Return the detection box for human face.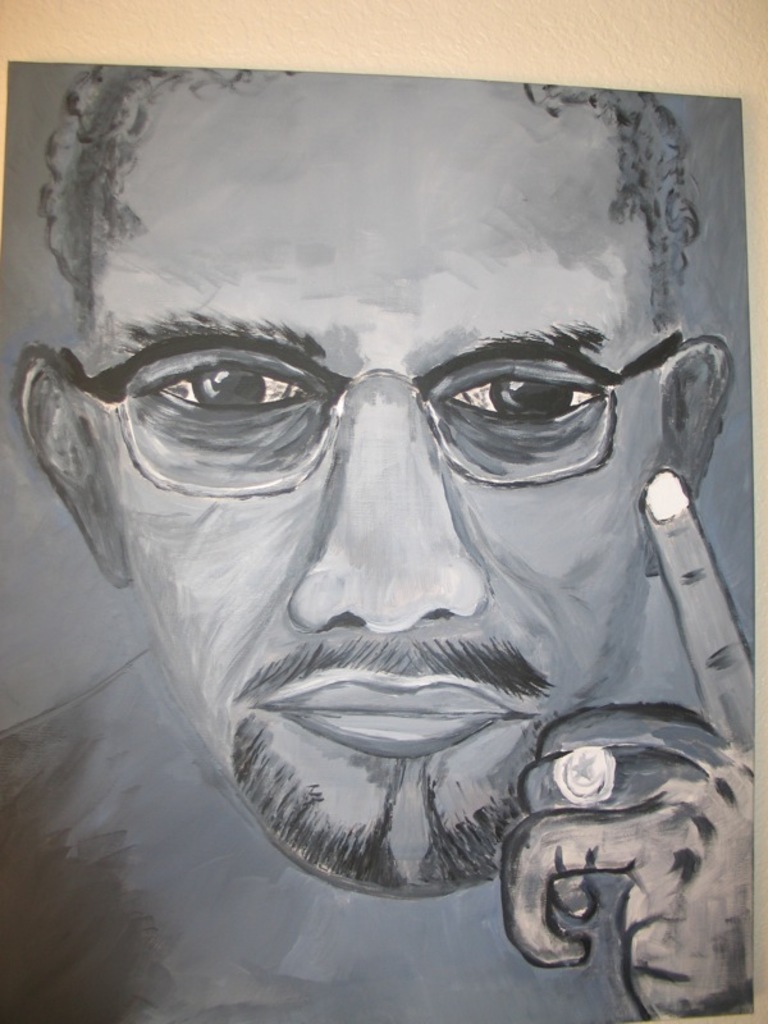
[91, 59, 677, 891].
